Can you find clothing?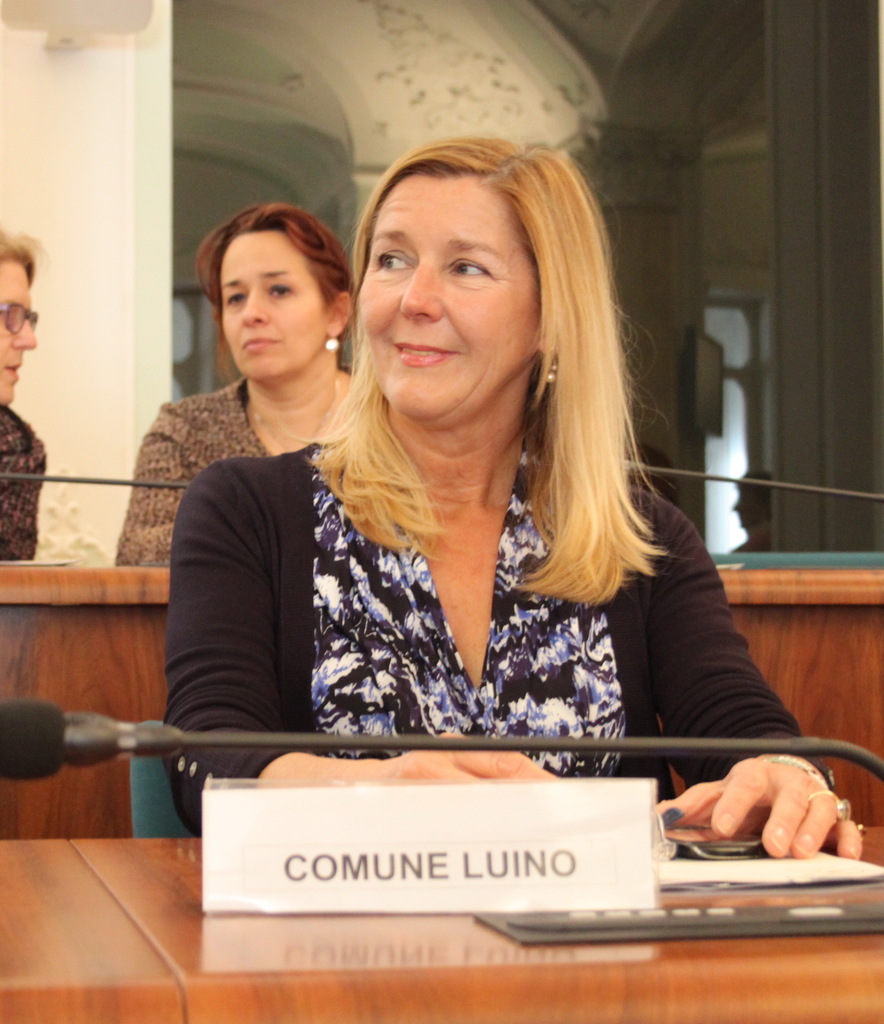
Yes, bounding box: crop(0, 393, 104, 564).
